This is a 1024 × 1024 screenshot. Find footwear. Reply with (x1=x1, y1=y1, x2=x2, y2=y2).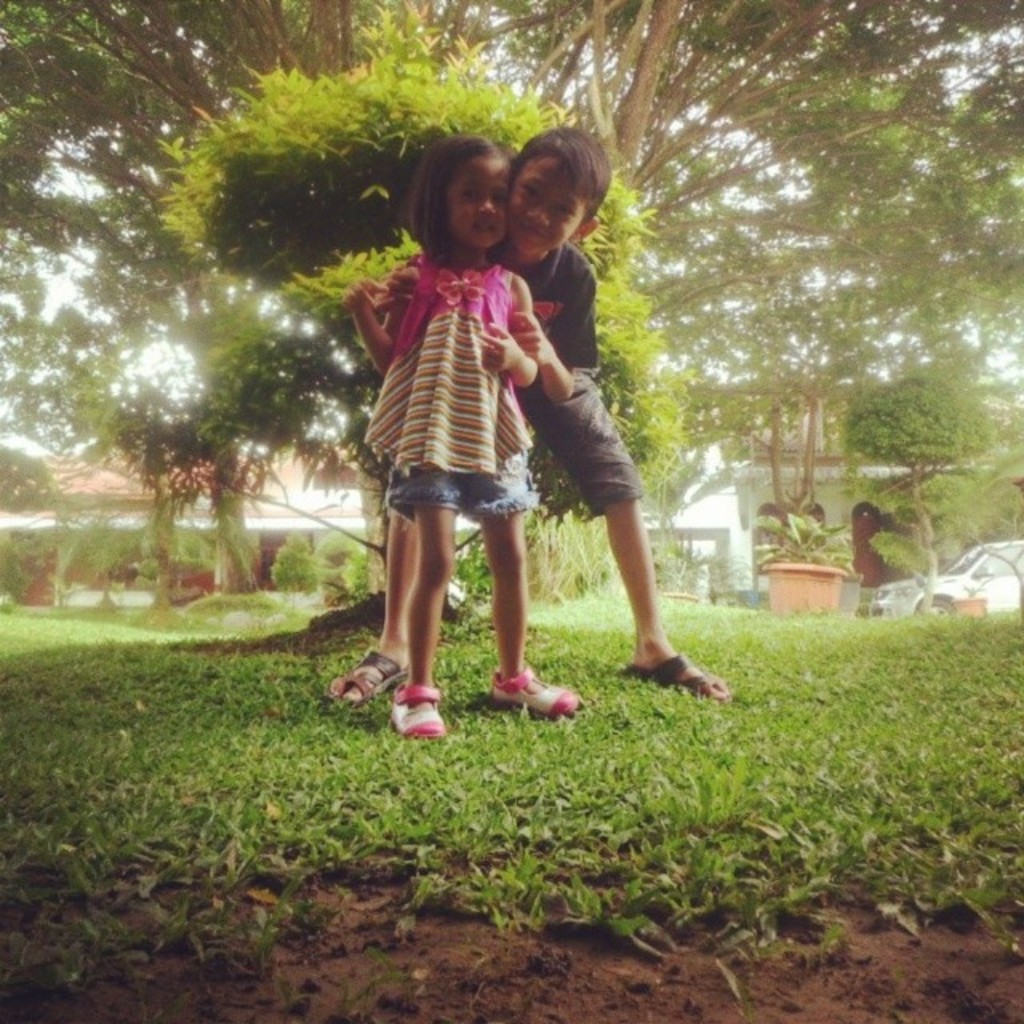
(x1=336, y1=645, x2=446, y2=733).
